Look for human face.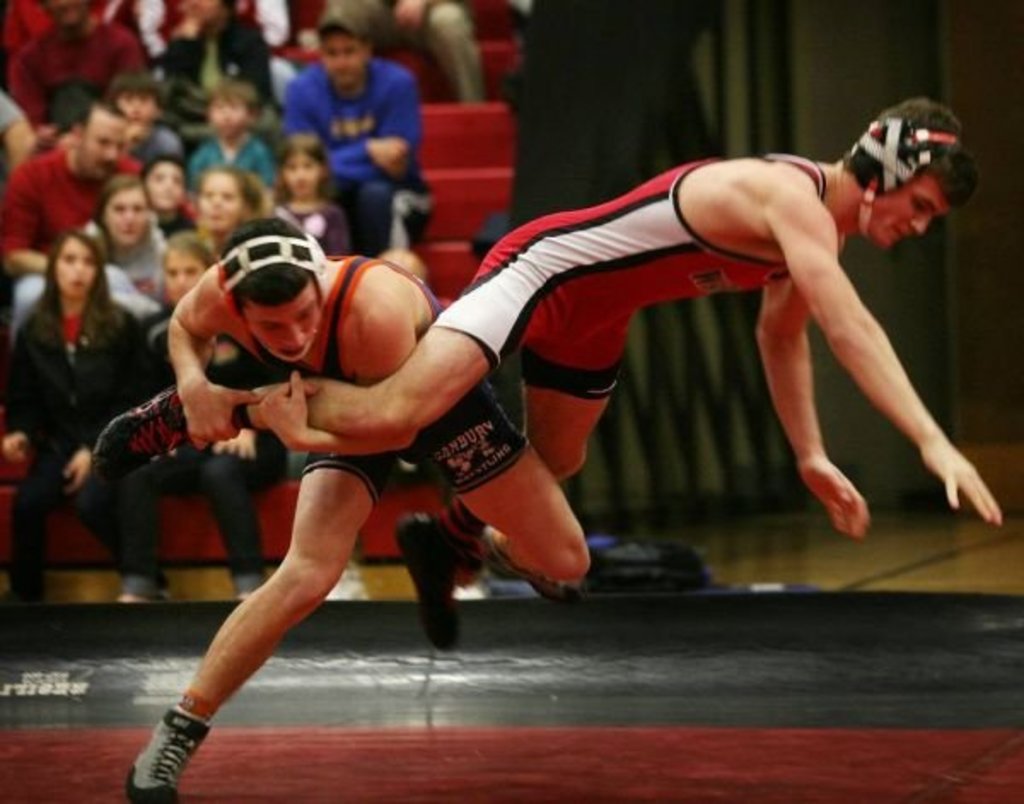
Found: (x1=196, y1=174, x2=244, y2=229).
